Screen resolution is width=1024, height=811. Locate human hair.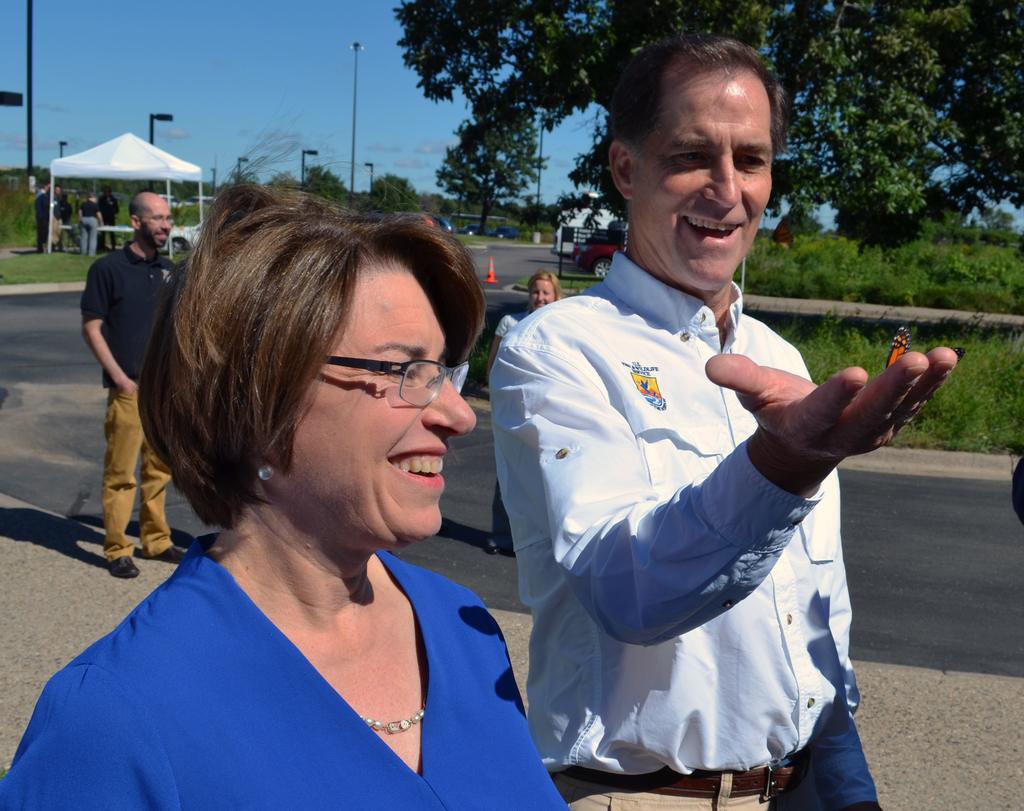
129 179 489 575.
